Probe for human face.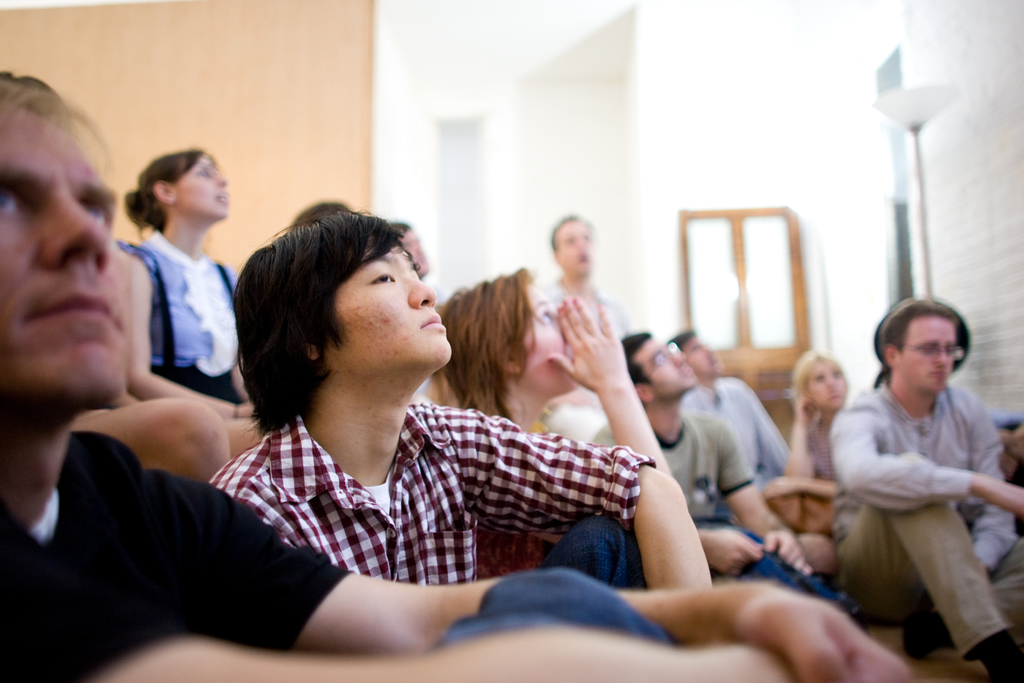
Probe result: crop(526, 283, 575, 390).
